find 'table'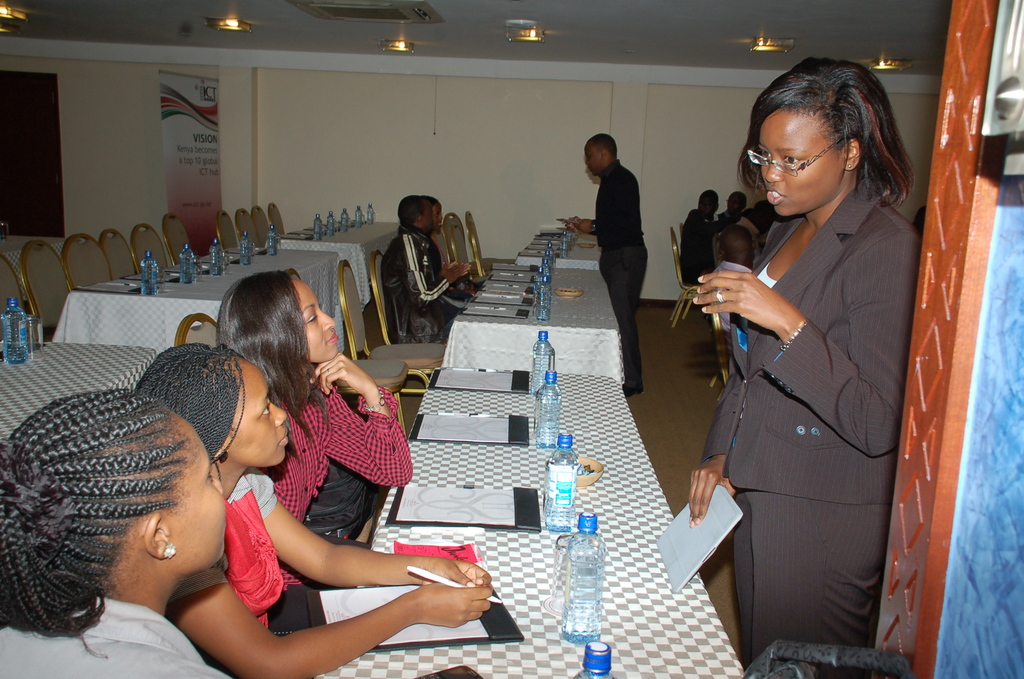
0:343:161:442
